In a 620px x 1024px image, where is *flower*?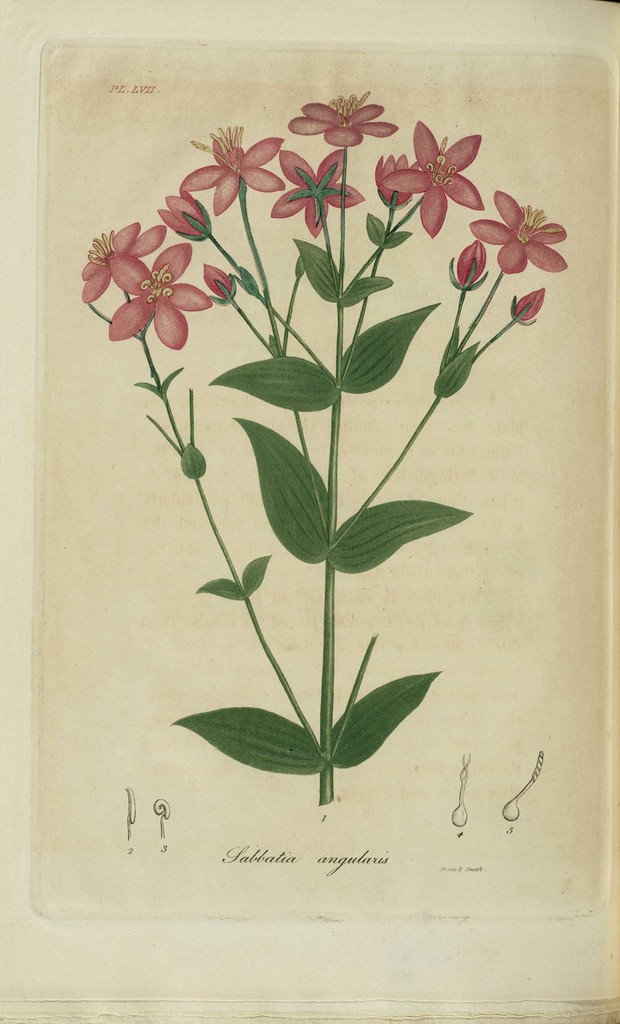
78 218 165 310.
